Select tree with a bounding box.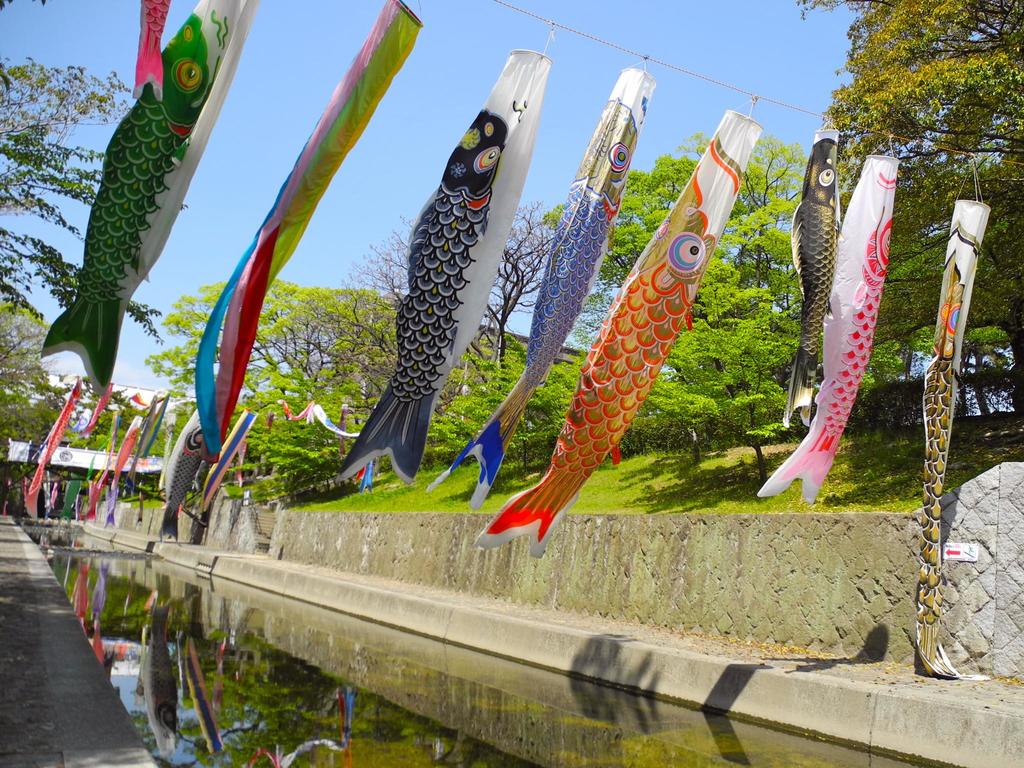
0:2:170:346.
